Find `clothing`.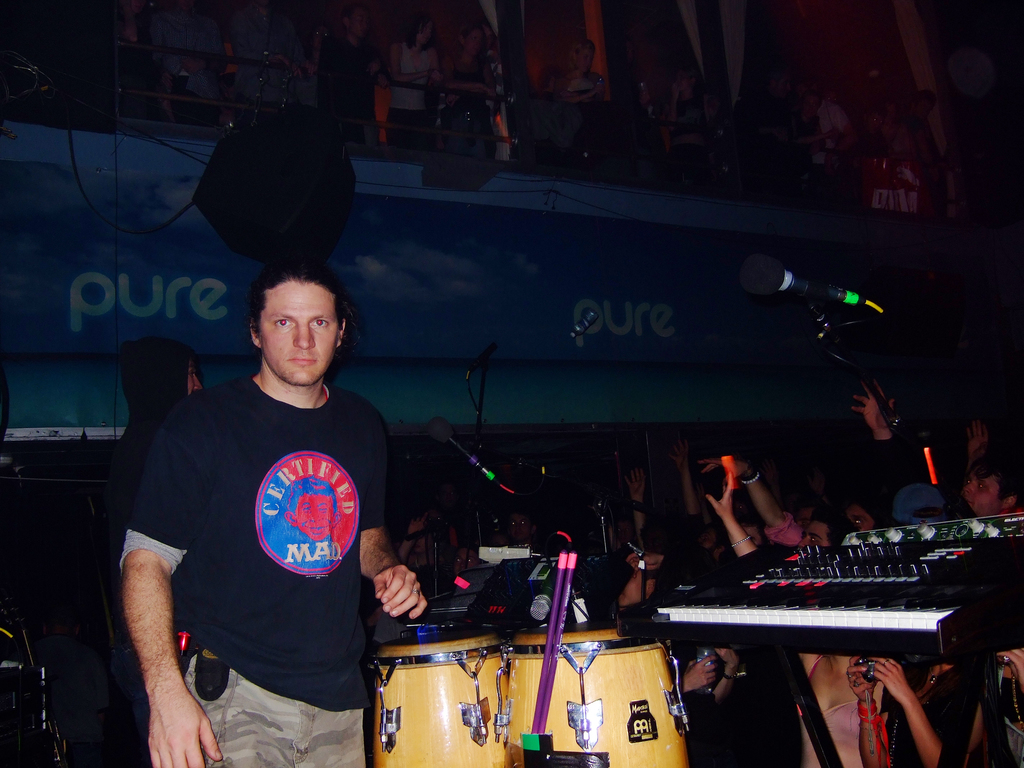
<region>133, 329, 382, 723</region>.
